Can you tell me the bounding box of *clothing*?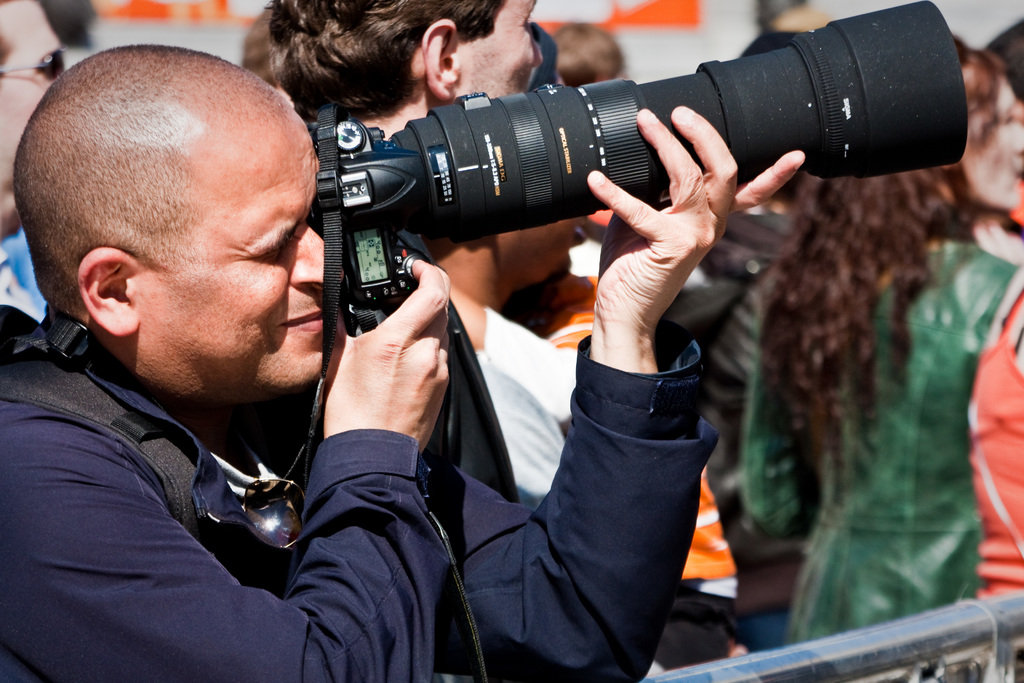
(left=712, top=234, right=1017, bottom=652).
